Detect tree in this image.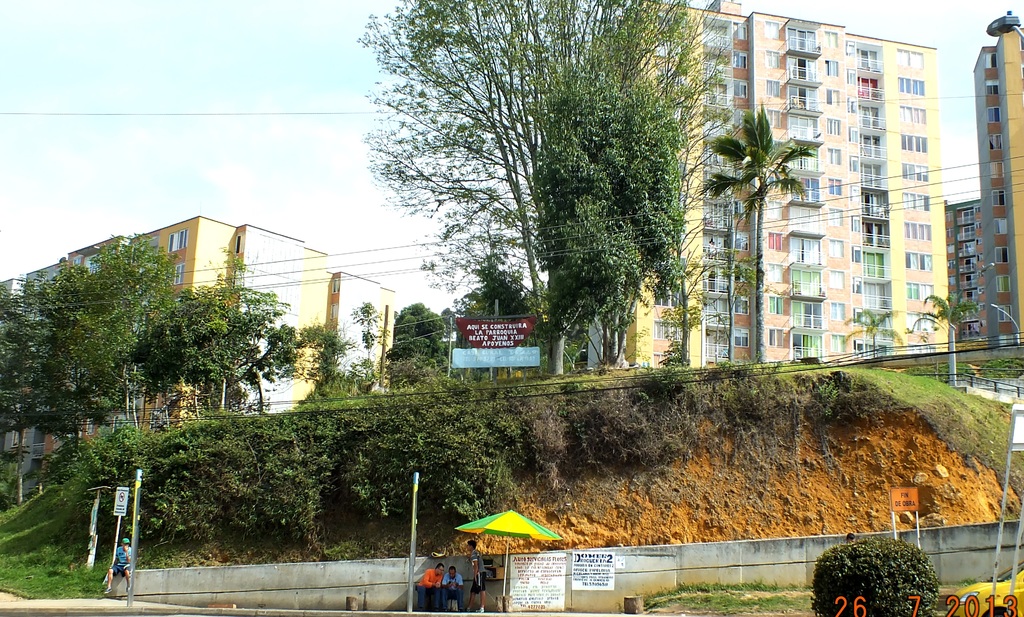
Detection: select_region(701, 250, 761, 366).
